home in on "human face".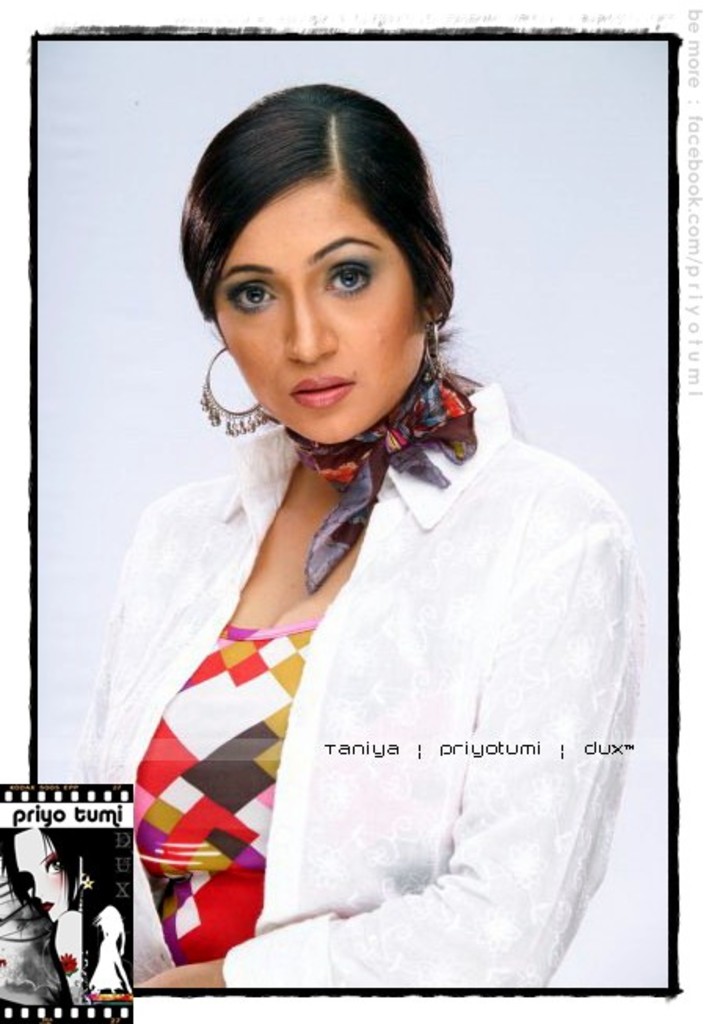
Homed in at 202,165,436,433.
